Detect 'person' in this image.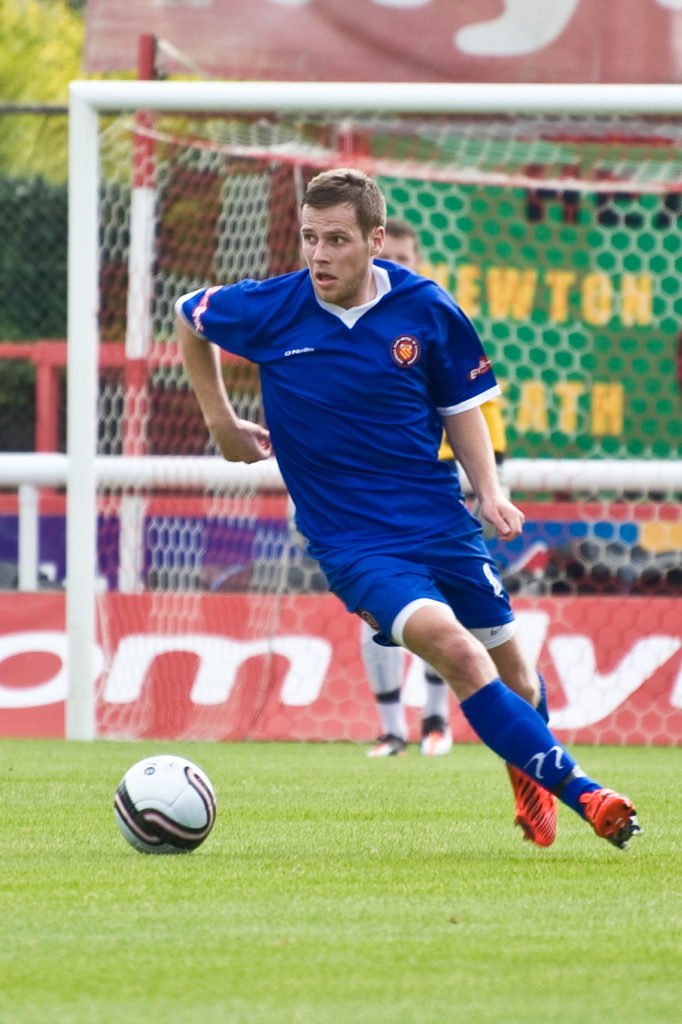
Detection: [left=356, top=204, right=506, bottom=767].
